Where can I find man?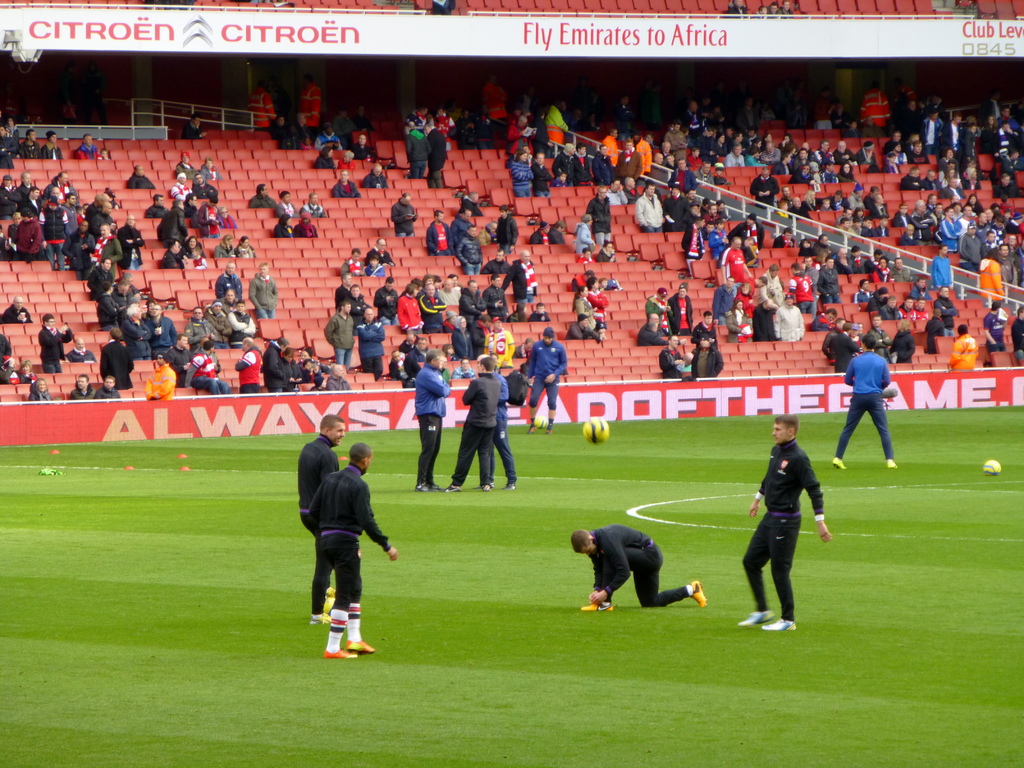
You can find it at select_region(995, 243, 1018, 288).
